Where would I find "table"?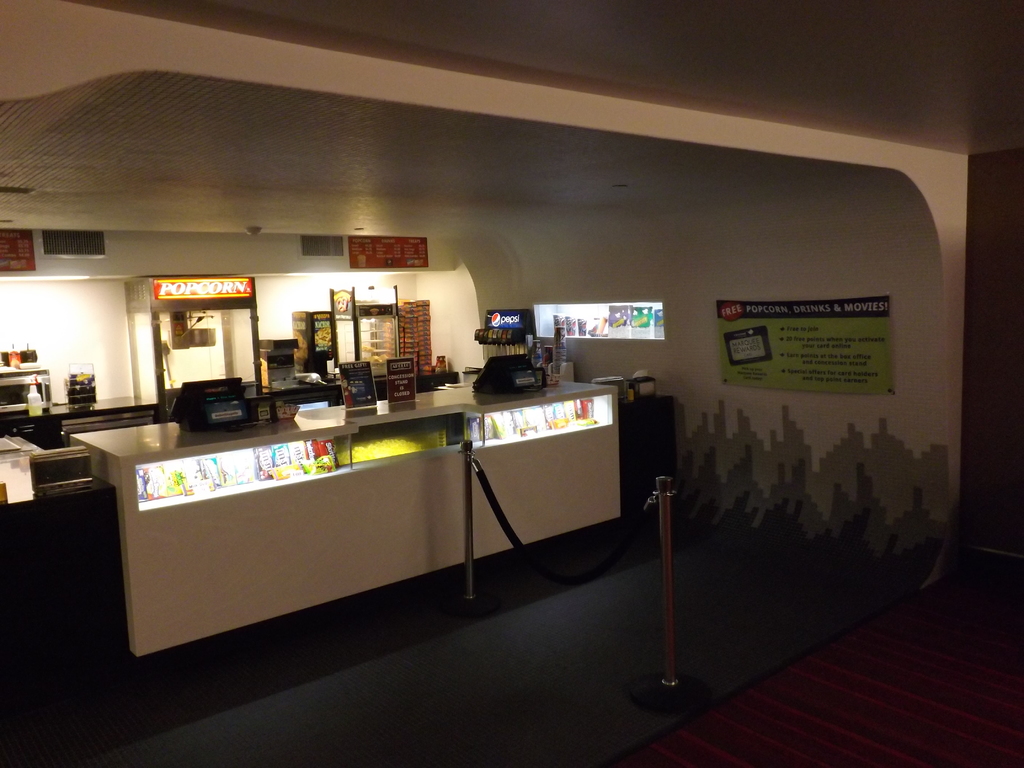
At box(64, 361, 659, 651).
